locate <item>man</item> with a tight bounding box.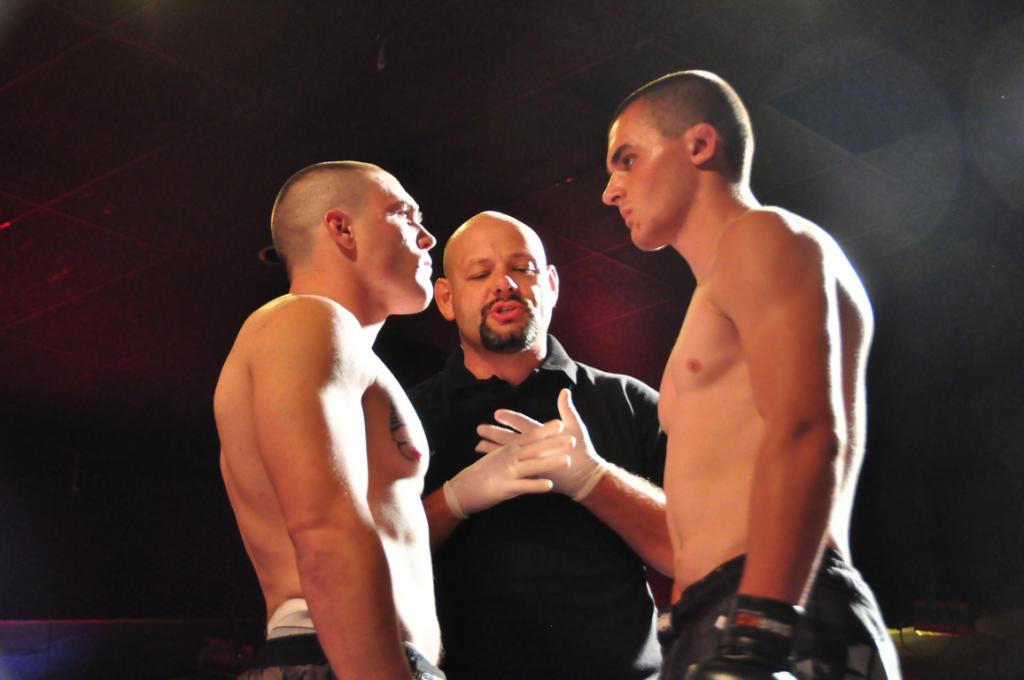
x1=547, y1=79, x2=899, y2=679.
